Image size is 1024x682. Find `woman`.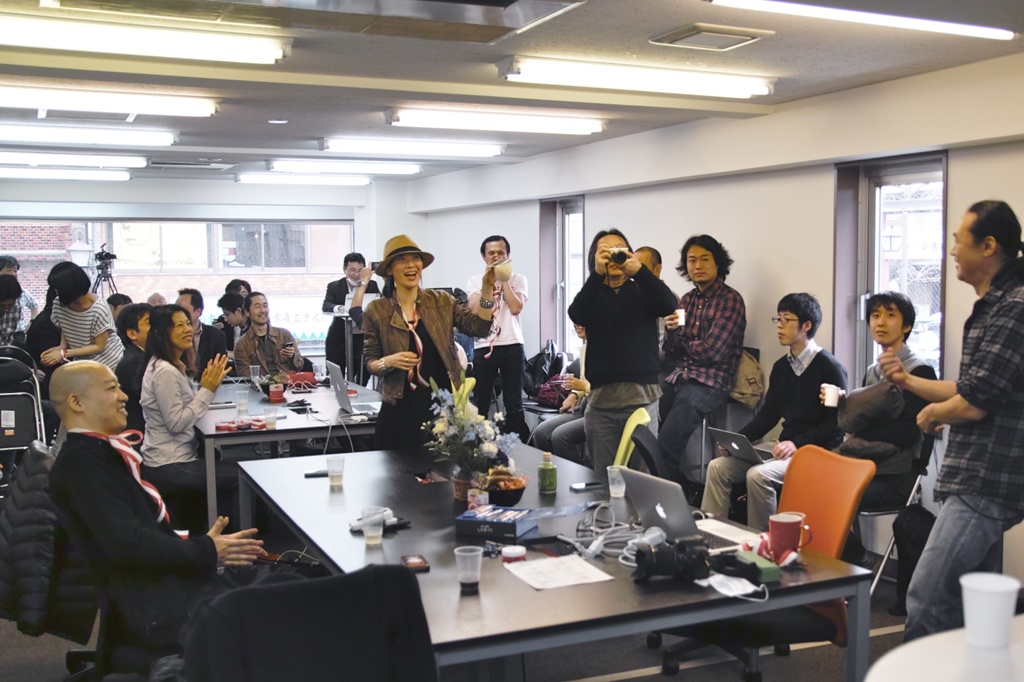
(left=39, top=262, right=131, bottom=383).
